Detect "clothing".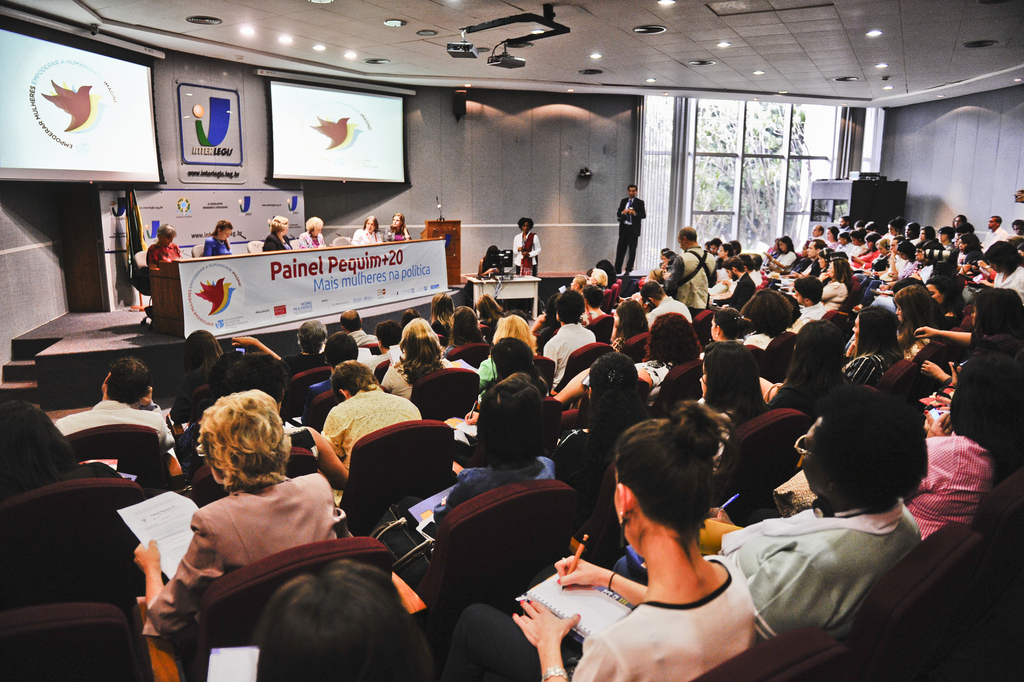
Detected at left=510, top=233, right=542, bottom=277.
